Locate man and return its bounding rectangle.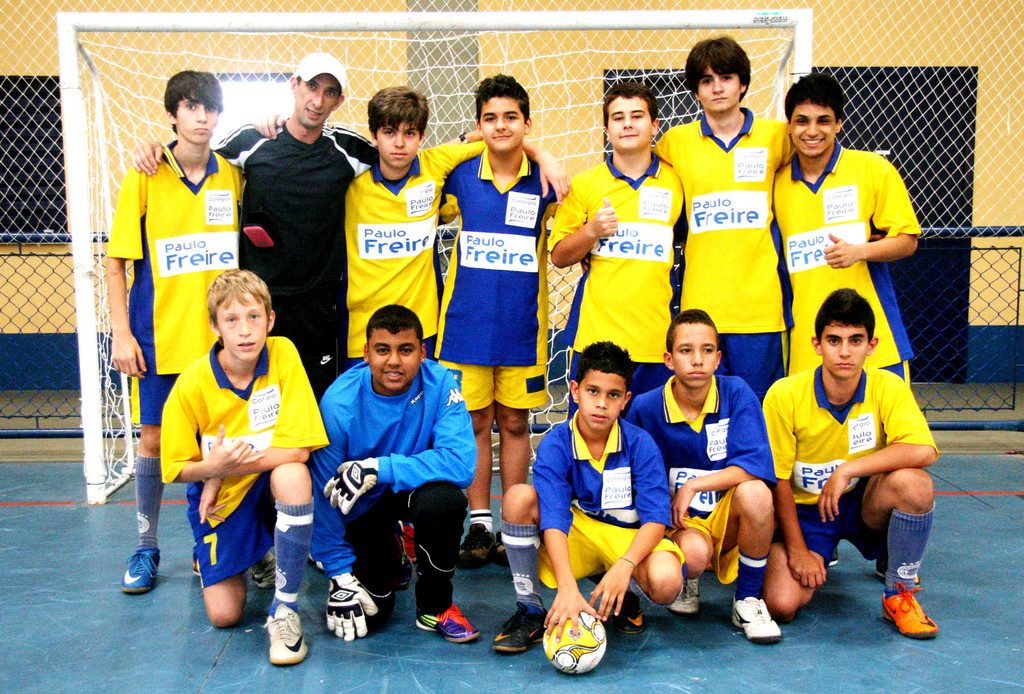
bbox(544, 74, 682, 405).
